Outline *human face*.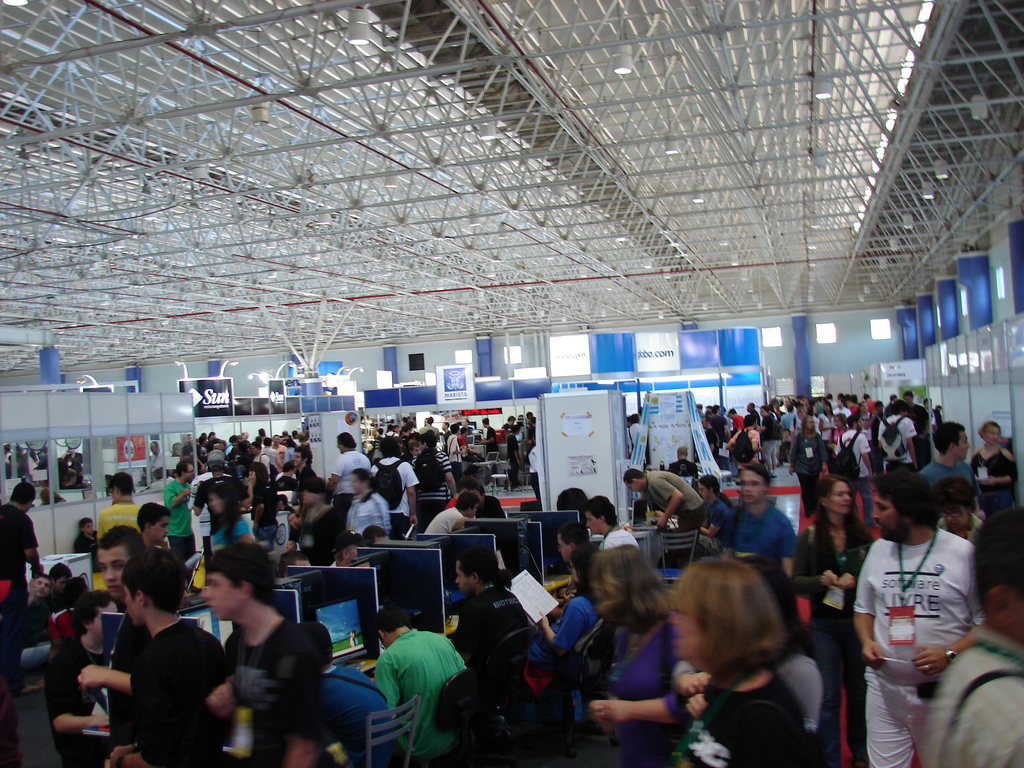
Outline: locate(873, 490, 899, 535).
